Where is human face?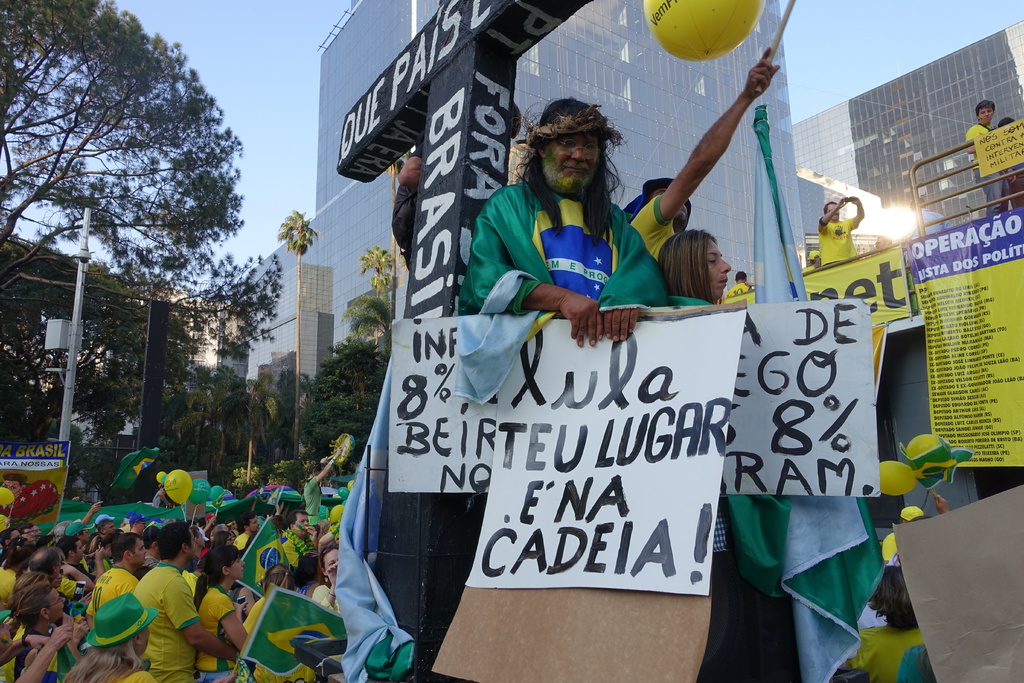
[2,480,20,496].
